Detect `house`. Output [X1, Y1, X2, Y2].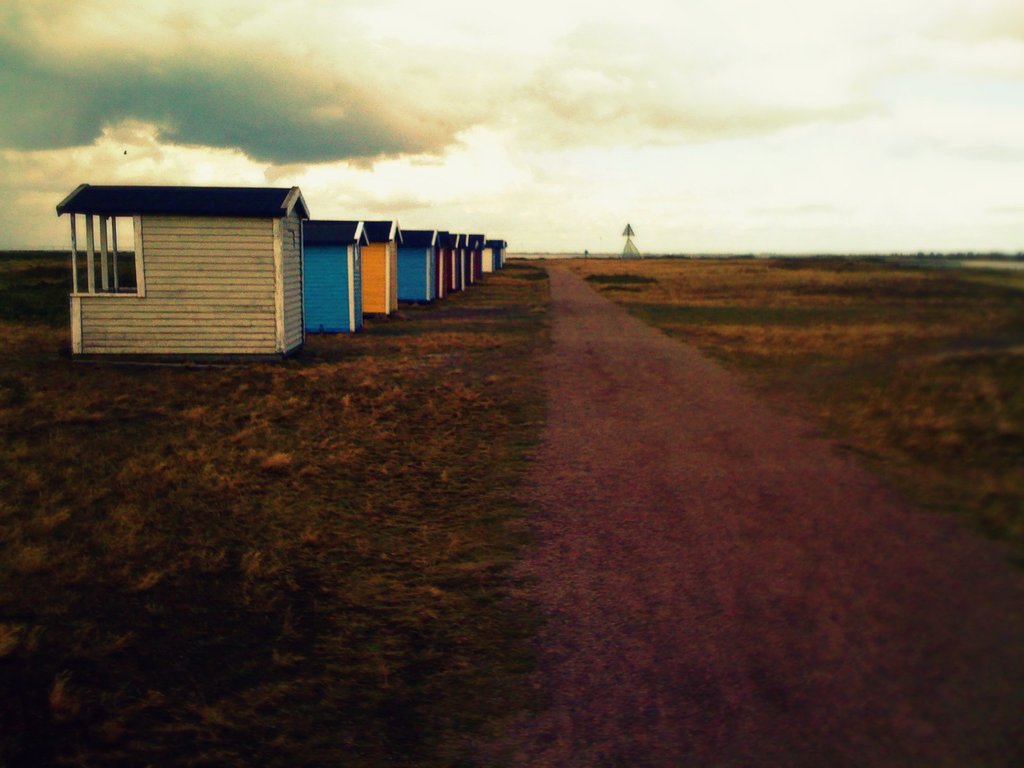
[458, 227, 474, 284].
